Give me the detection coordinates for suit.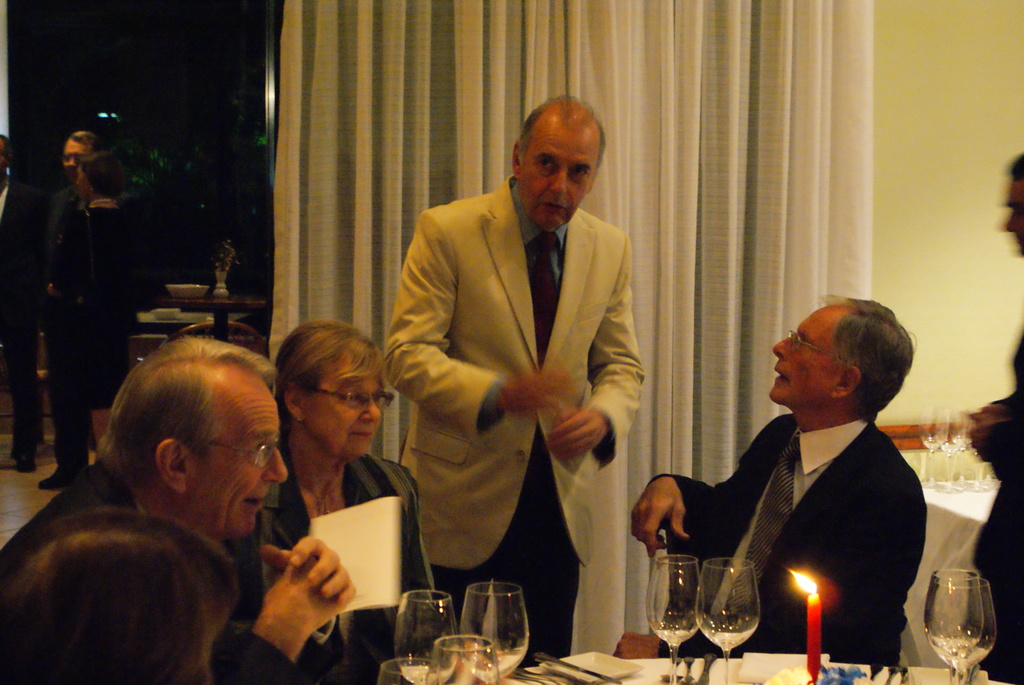
bbox=[0, 457, 300, 684].
